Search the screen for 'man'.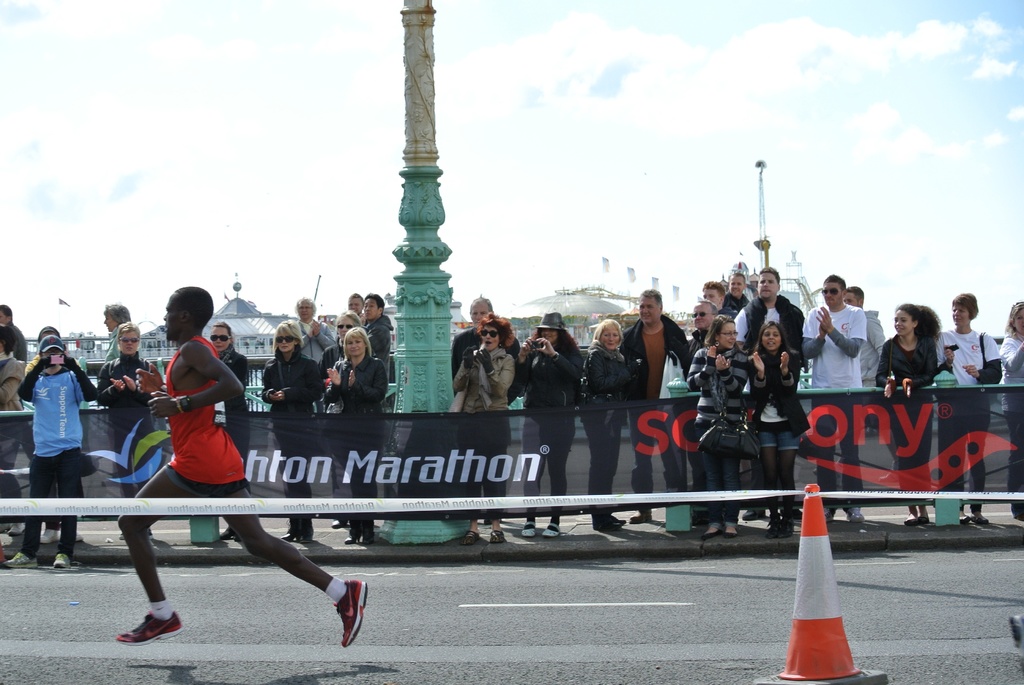
Found at [left=365, top=291, right=388, bottom=367].
